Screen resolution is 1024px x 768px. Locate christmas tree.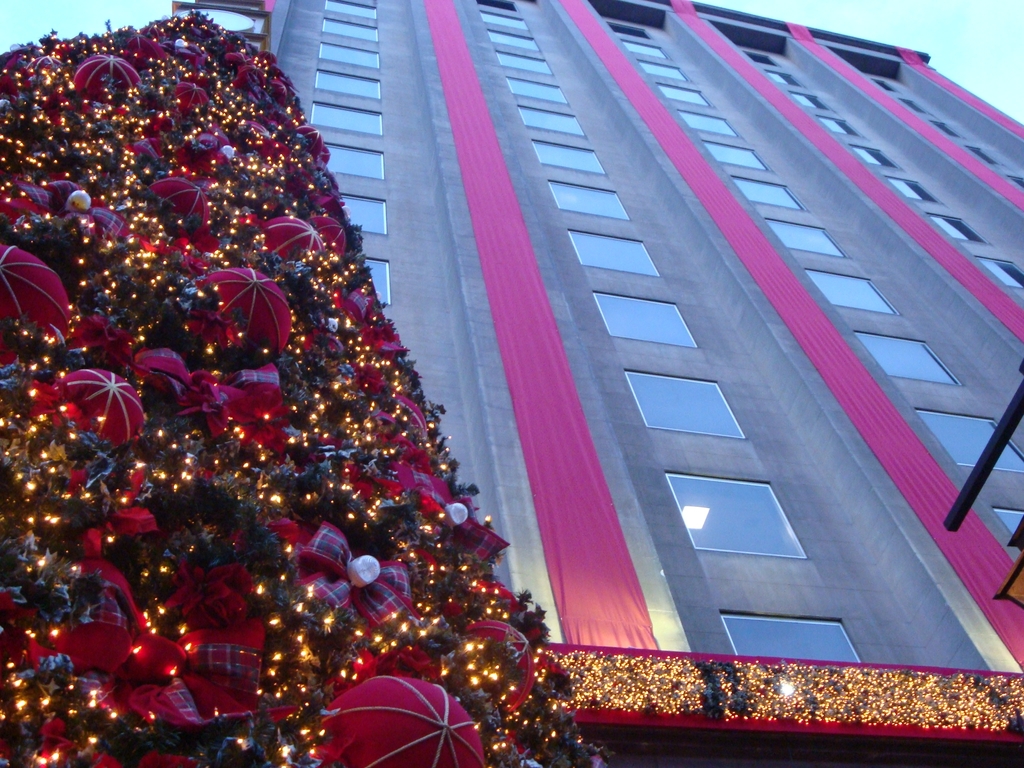
0/3/613/767.
